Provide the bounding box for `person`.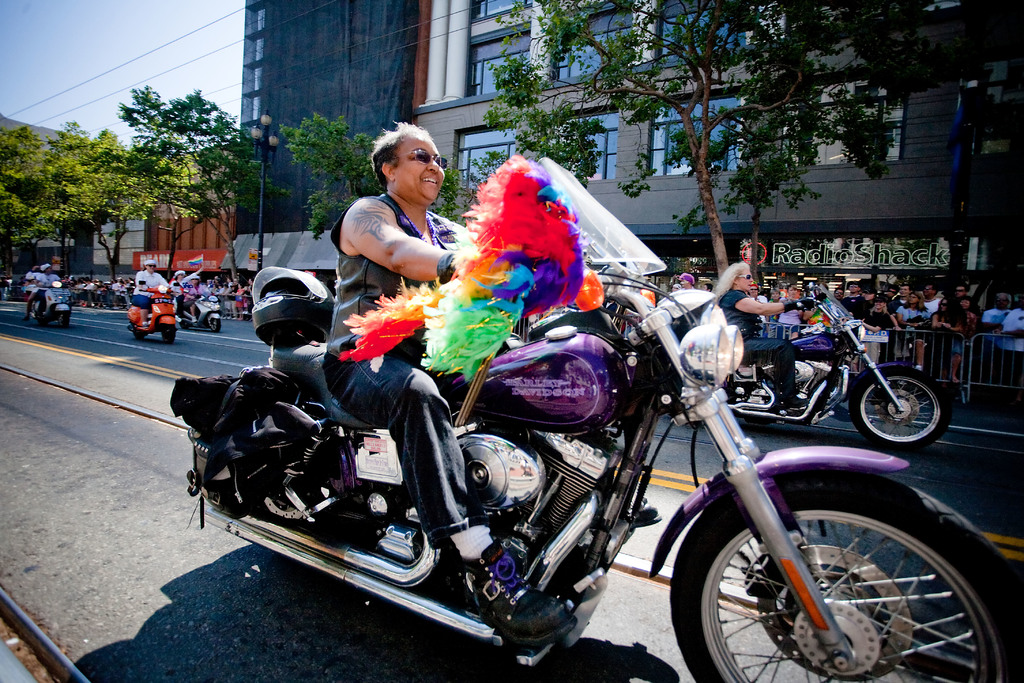
708,259,797,416.
